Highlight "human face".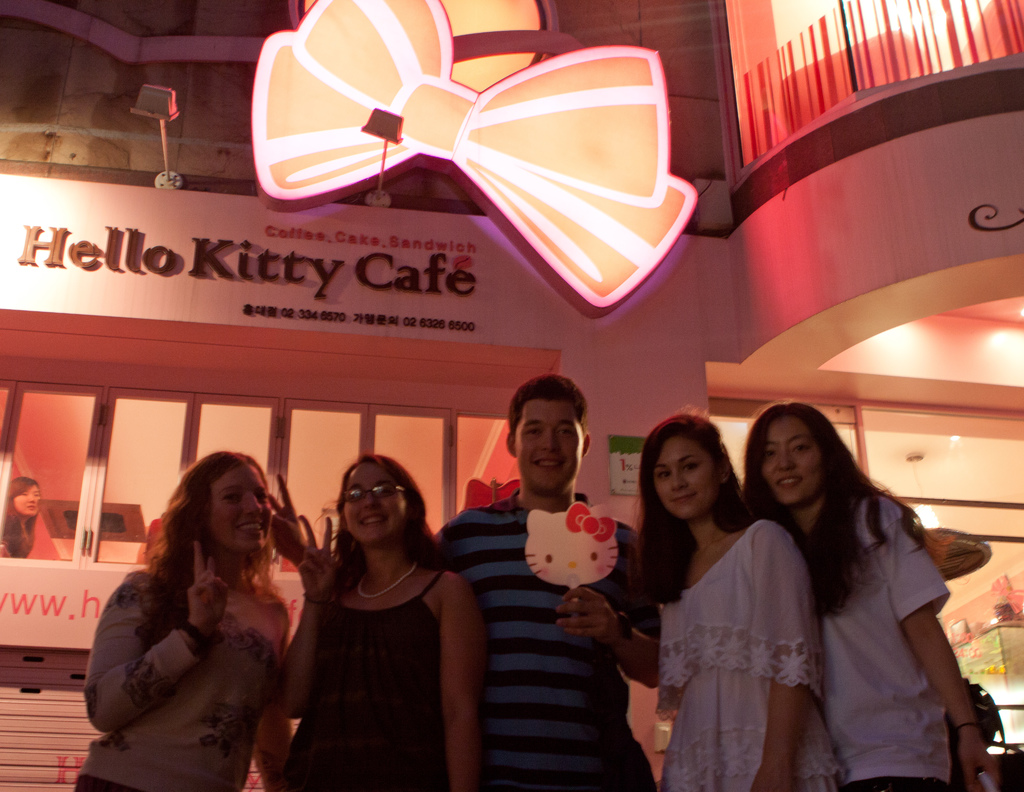
Highlighted region: 653,433,714,521.
